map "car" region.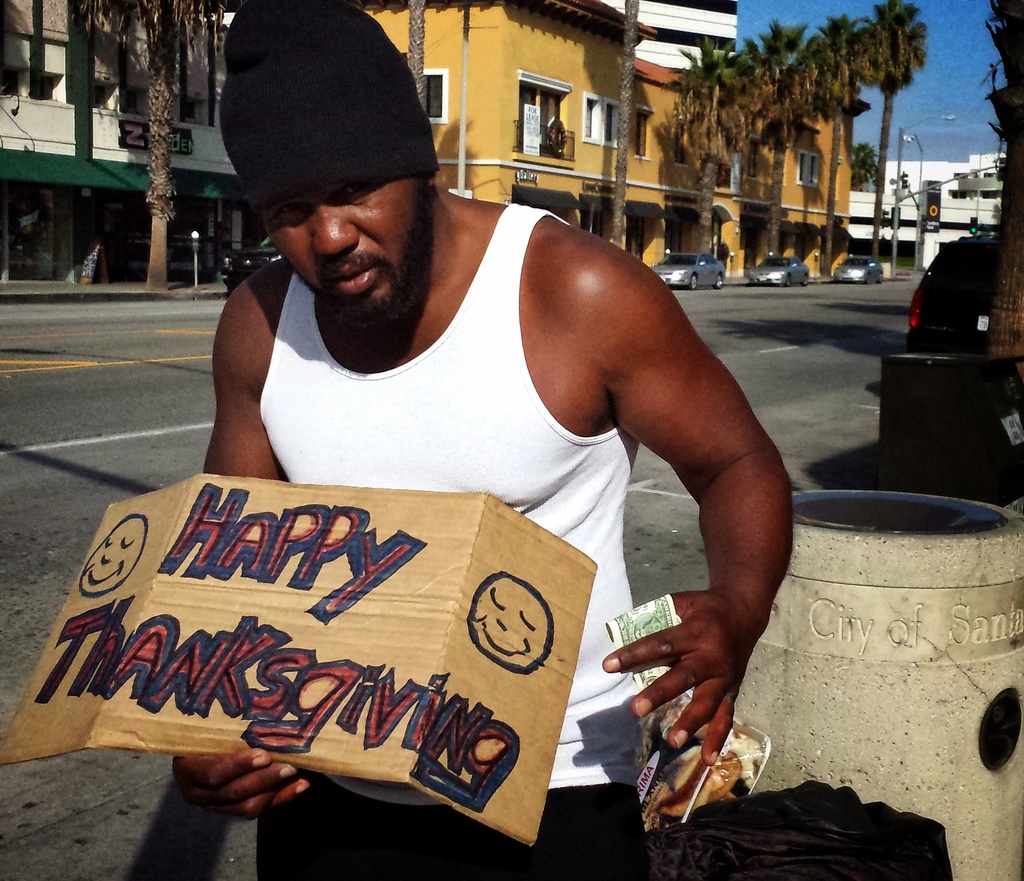
Mapped to left=908, top=232, right=993, bottom=354.
